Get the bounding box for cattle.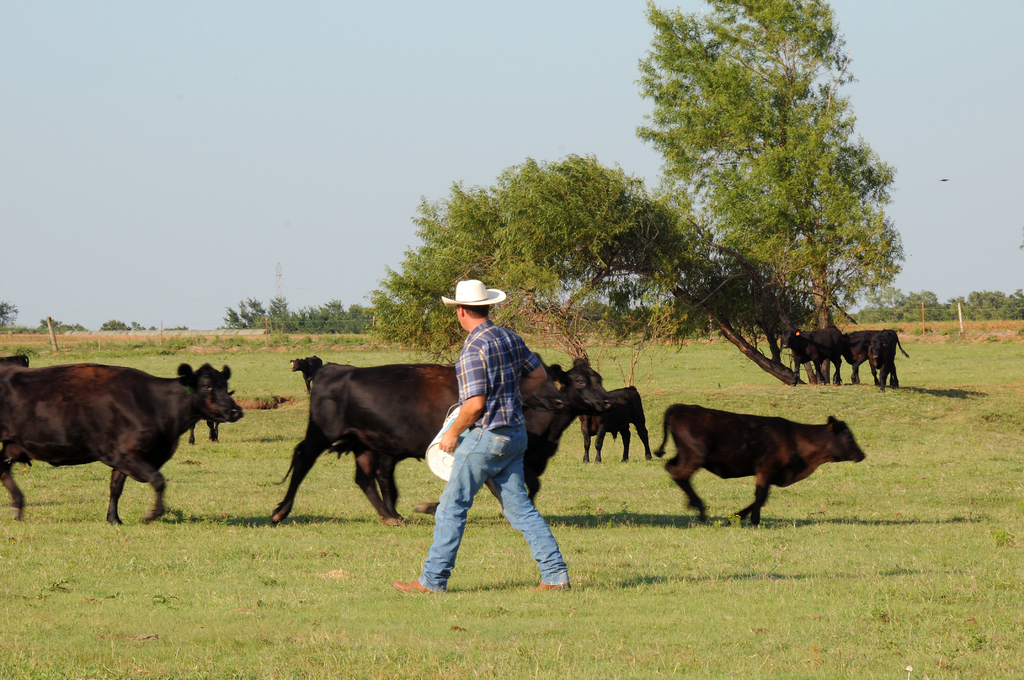
pyautogui.locateOnScreen(653, 400, 876, 528).
